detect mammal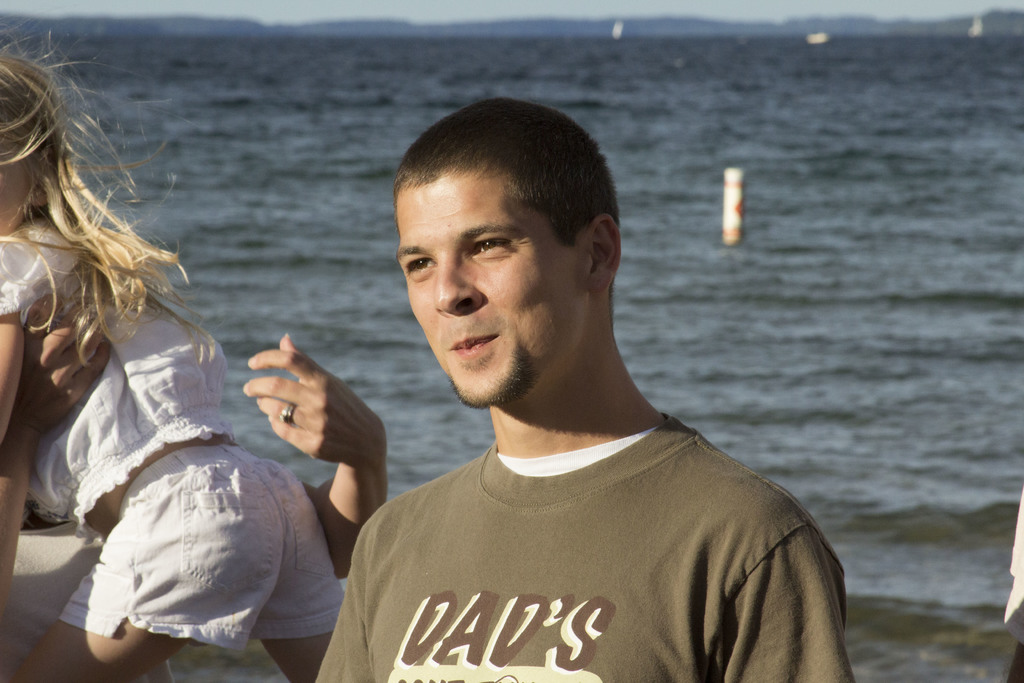
bbox(312, 99, 854, 682)
